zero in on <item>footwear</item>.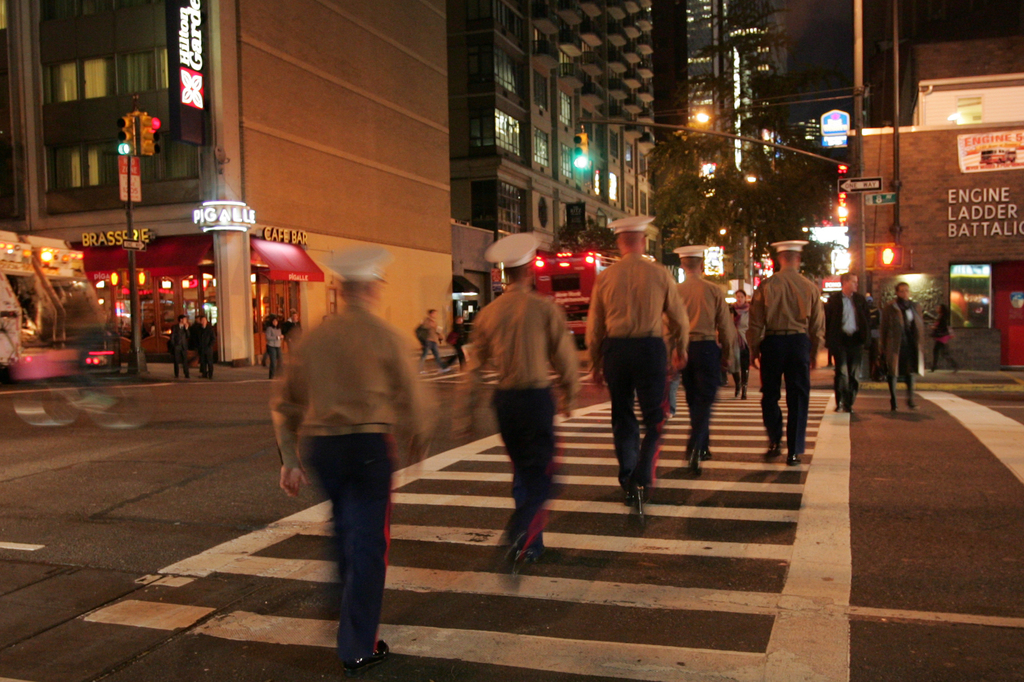
Zeroed in: left=891, top=395, right=902, bottom=414.
